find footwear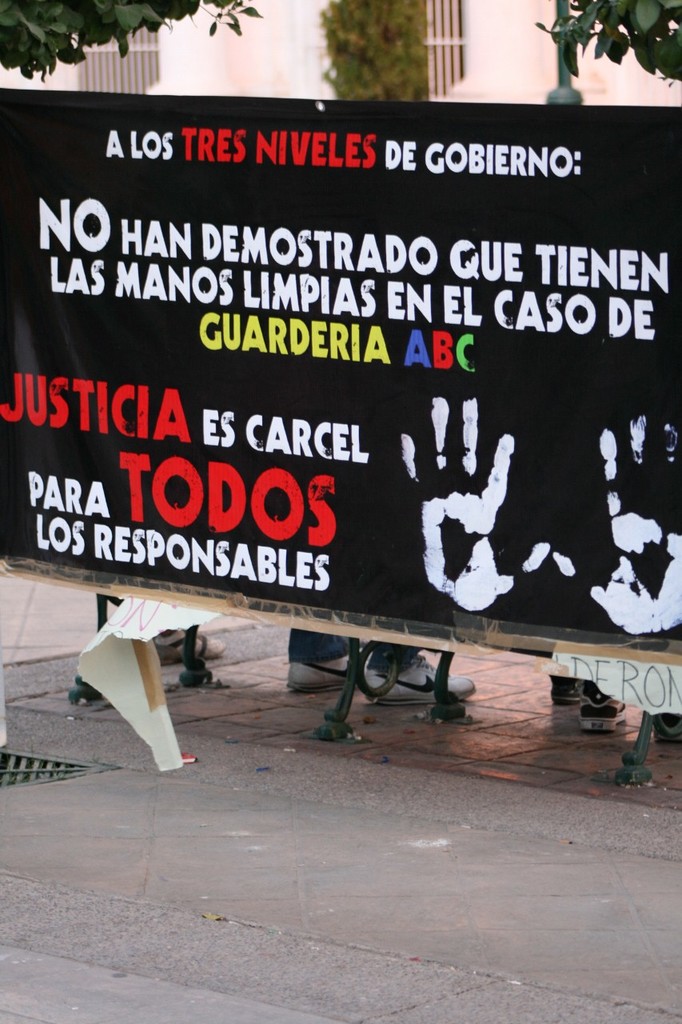
left=285, top=654, right=358, bottom=693
